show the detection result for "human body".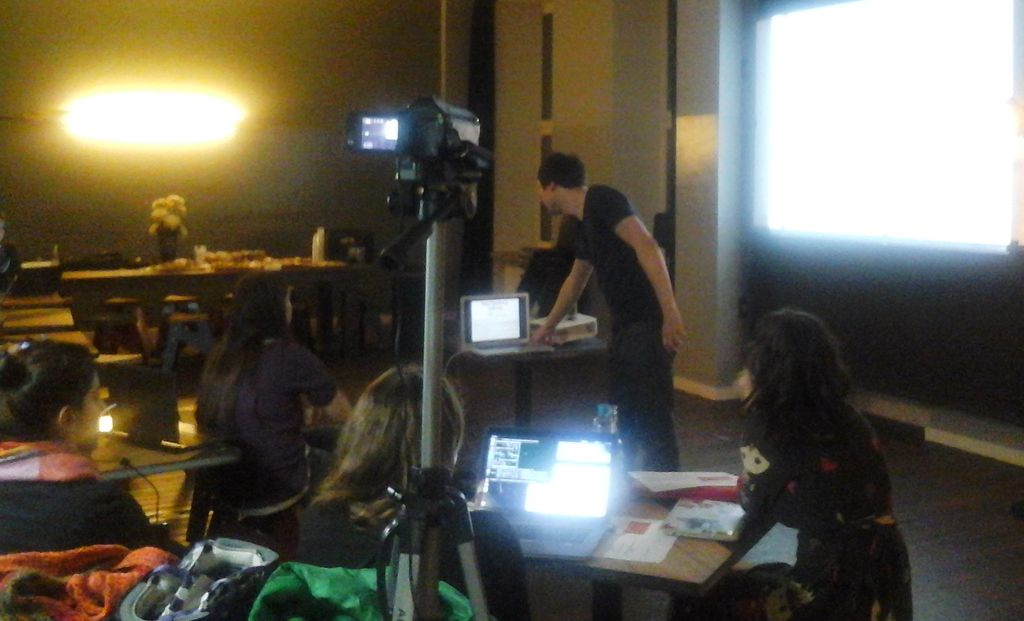
bbox=(186, 271, 364, 560).
